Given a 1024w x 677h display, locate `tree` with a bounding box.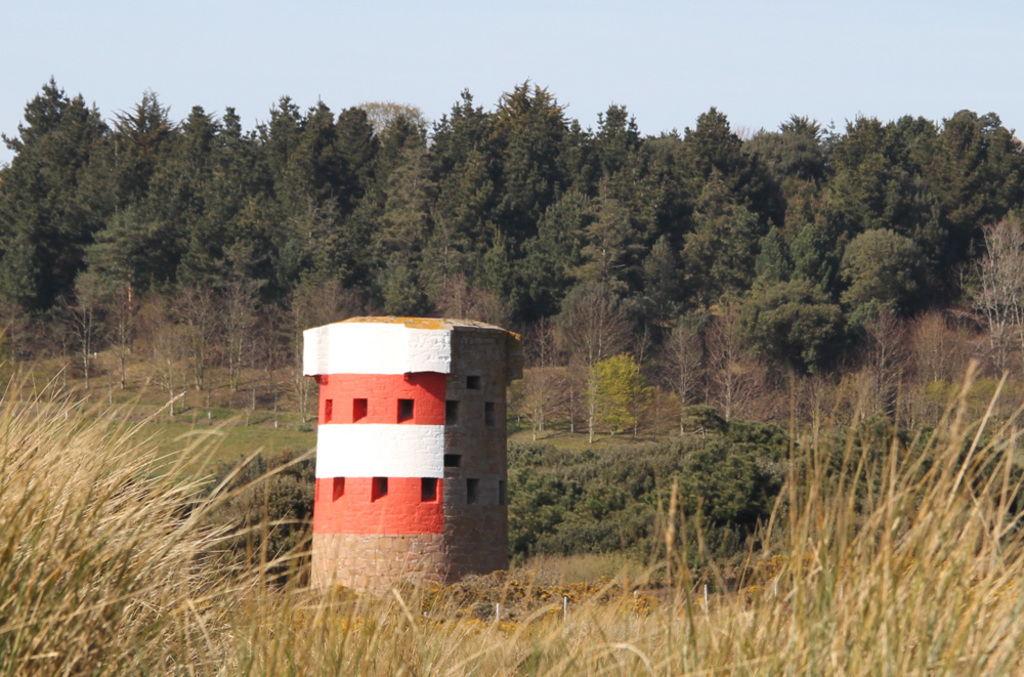
Located: (433, 272, 513, 329).
